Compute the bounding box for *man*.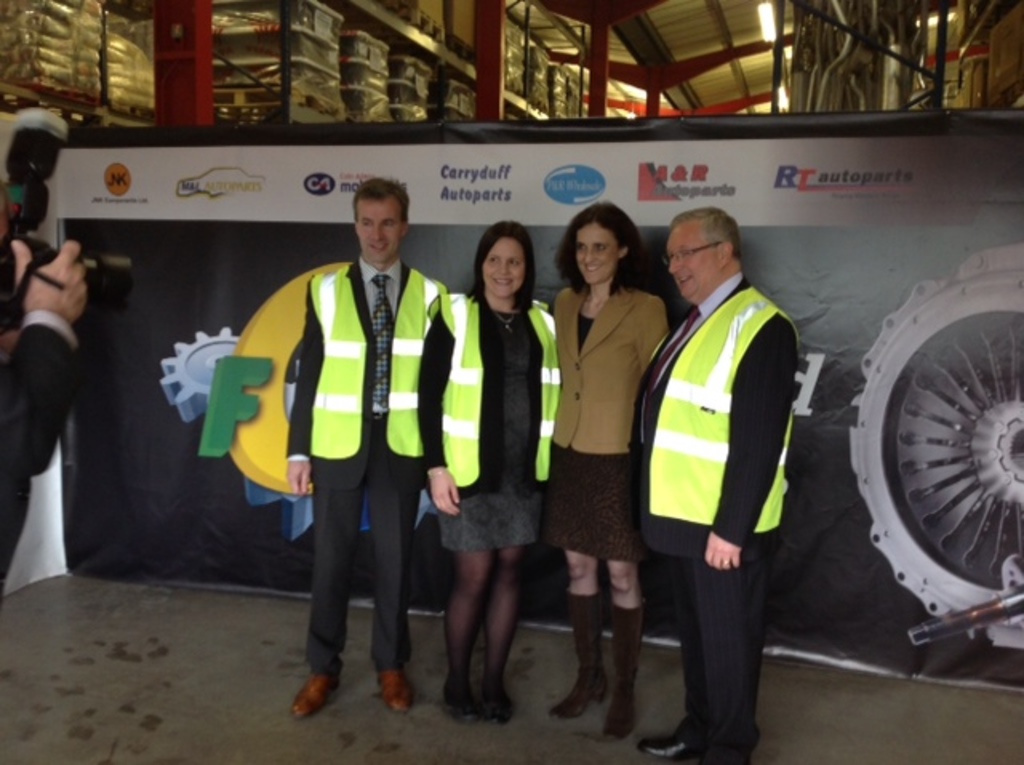
638 198 824 730.
